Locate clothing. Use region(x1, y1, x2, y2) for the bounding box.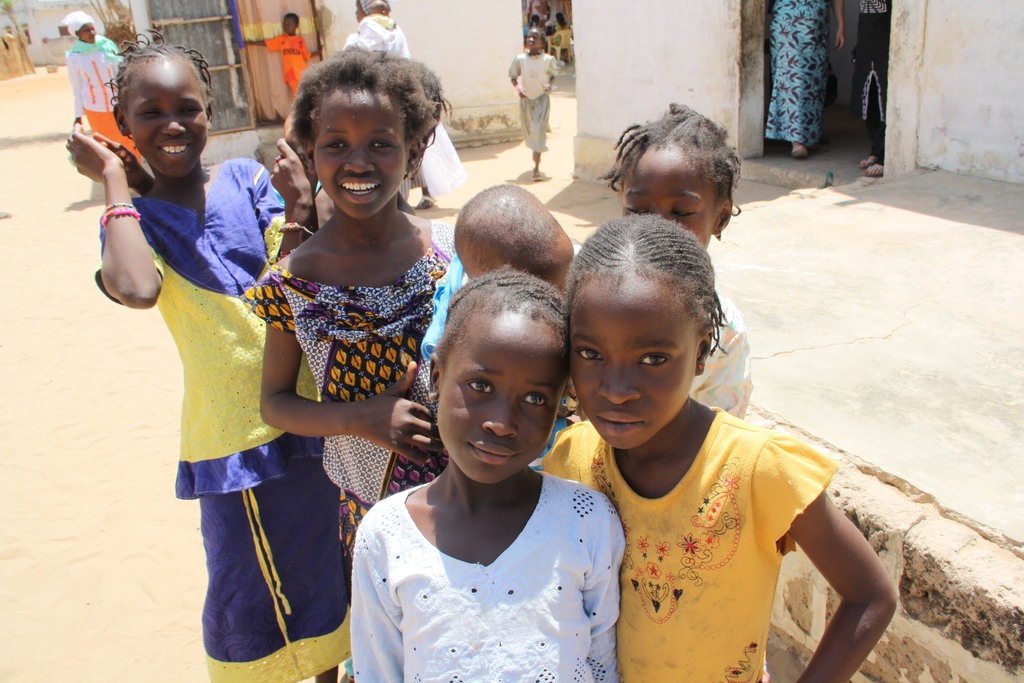
region(425, 256, 476, 363).
